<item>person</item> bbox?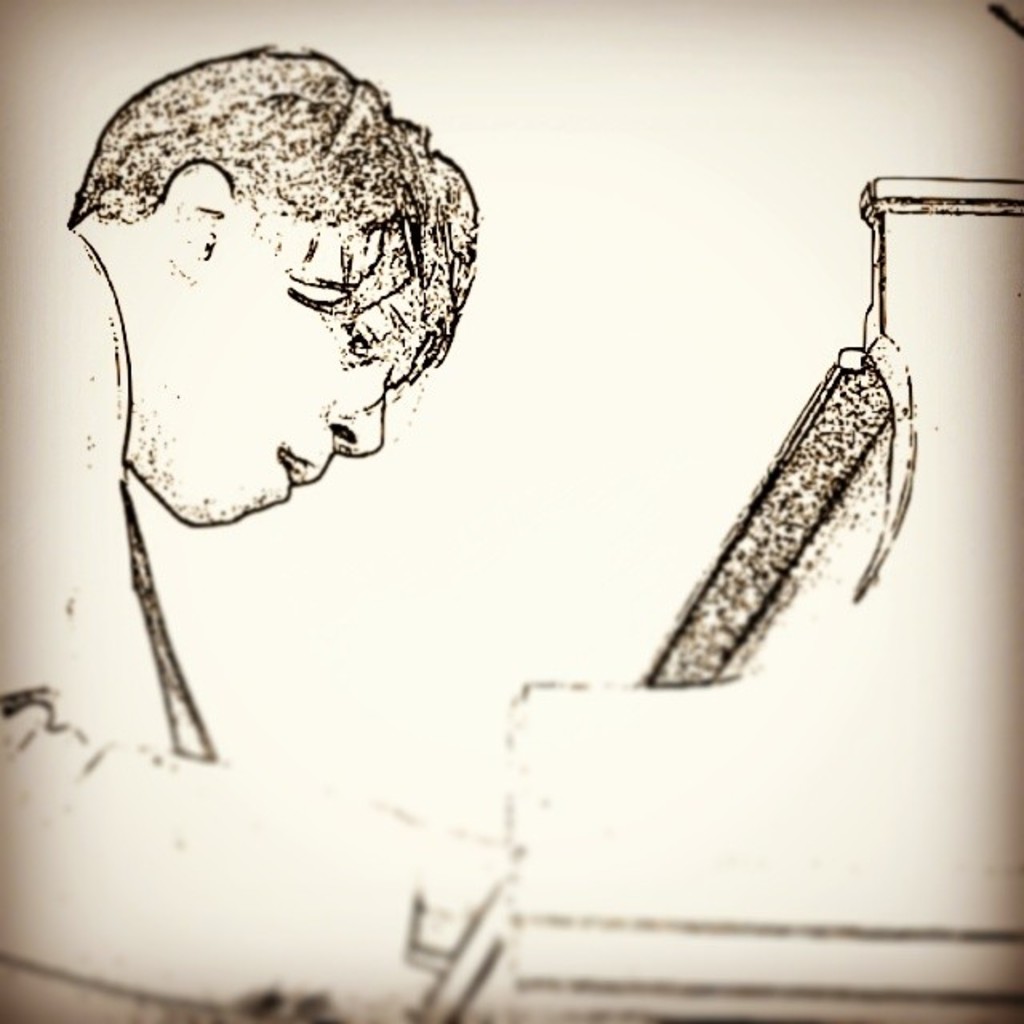
bbox=(0, 40, 490, 1022)
